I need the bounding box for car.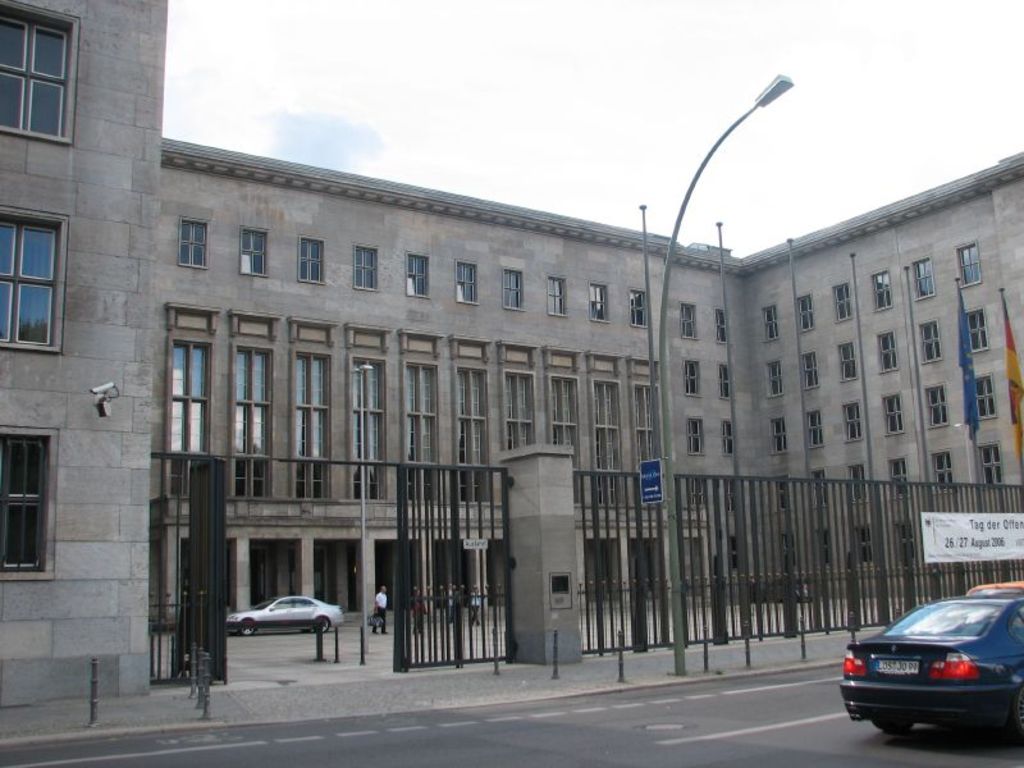
Here it is: 835,593,1023,744.
